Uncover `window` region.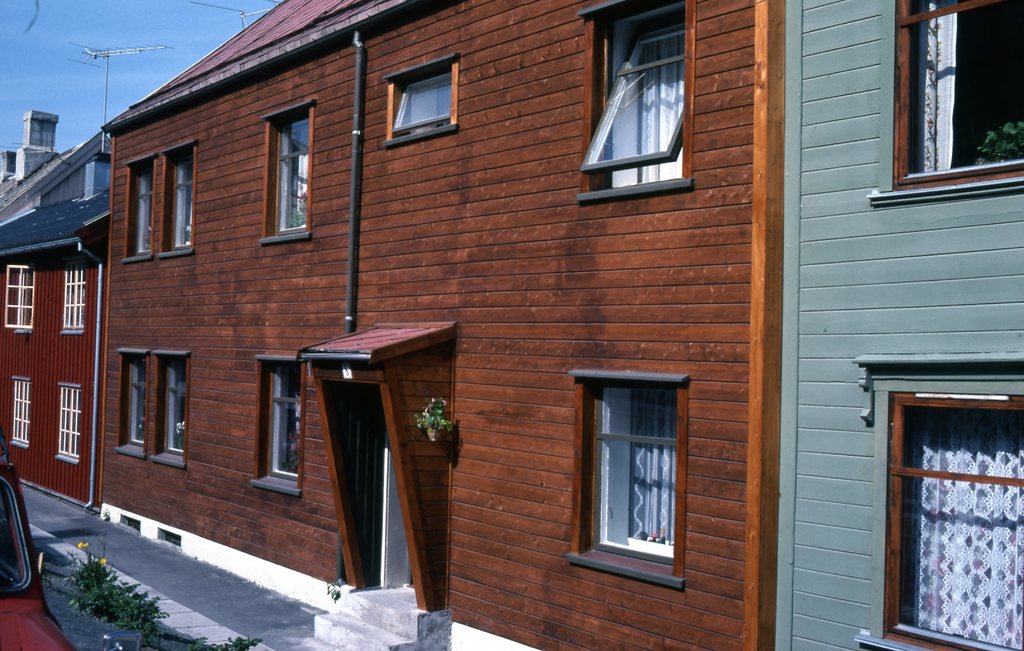
Uncovered: rect(61, 259, 88, 334).
